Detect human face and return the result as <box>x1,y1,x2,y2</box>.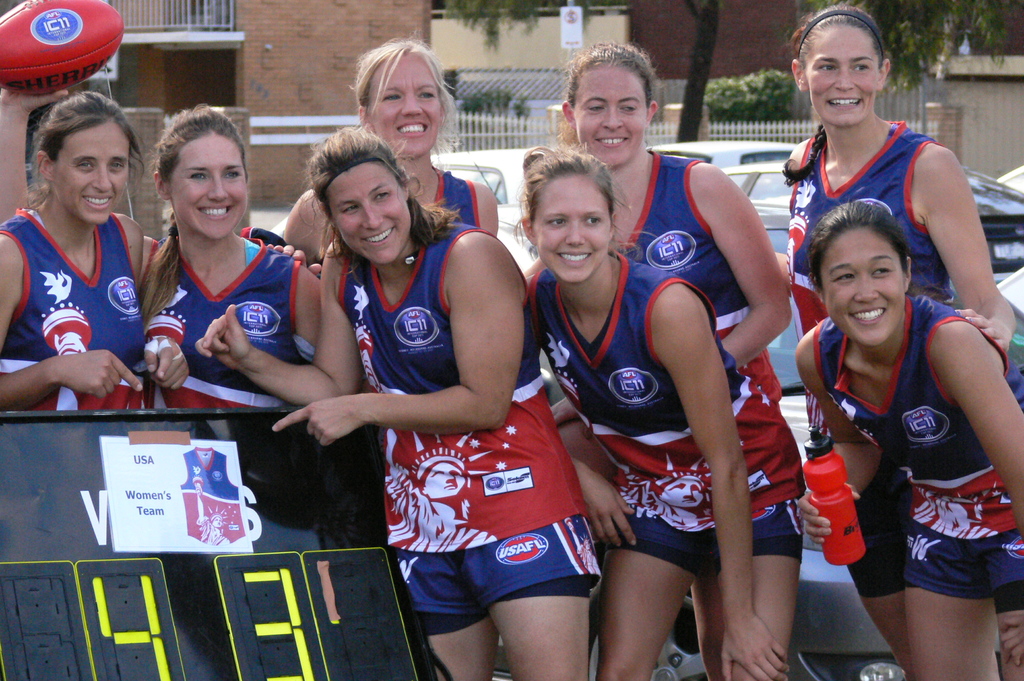
<box>824,225,904,348</box>.
